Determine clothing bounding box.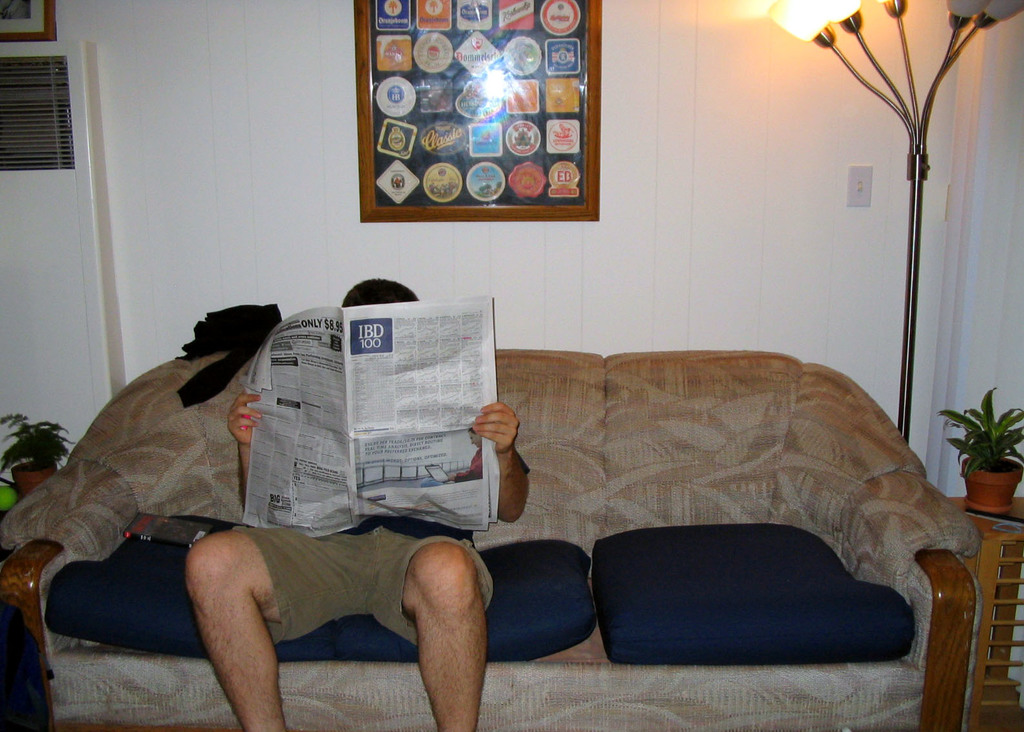
Determined: 236,524,490,643.
